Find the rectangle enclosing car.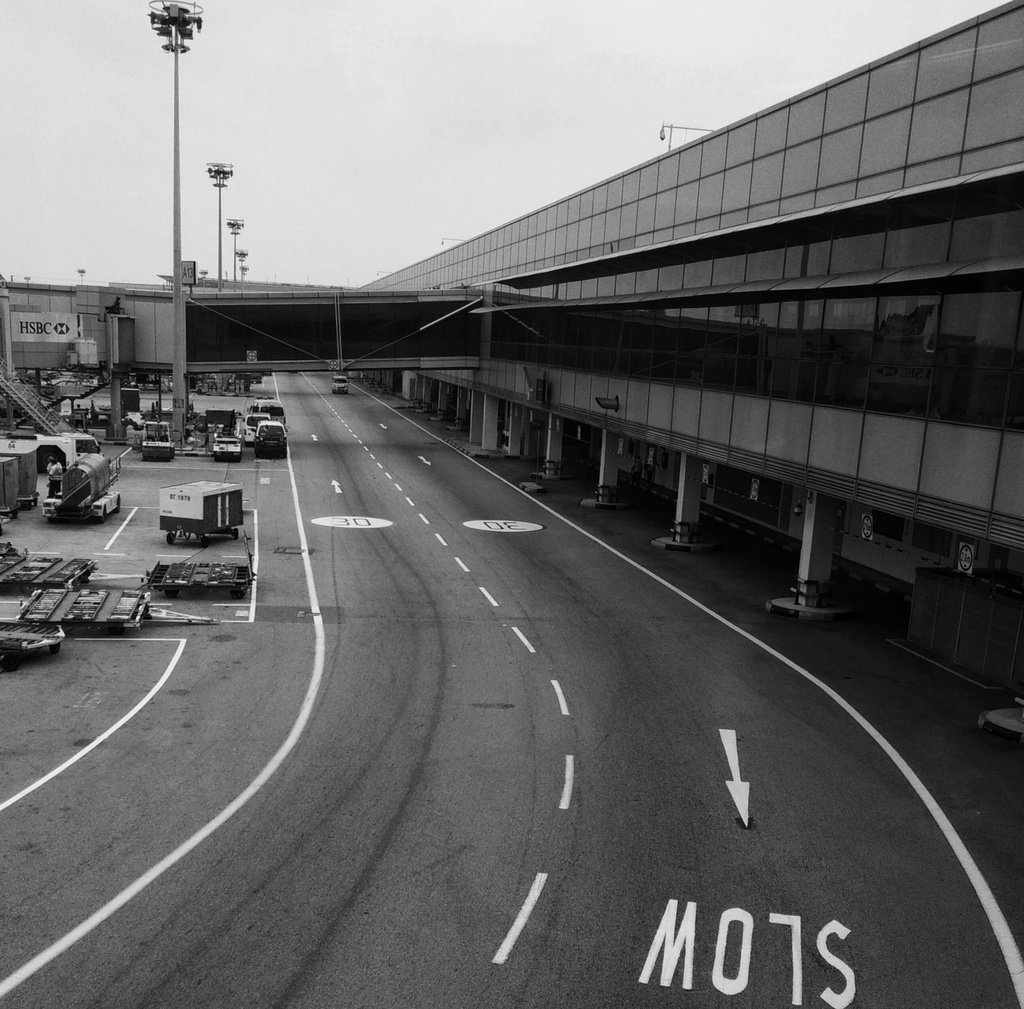
{"x1": 330, "y1": 374, "x2": 347, "y2": 394}.
